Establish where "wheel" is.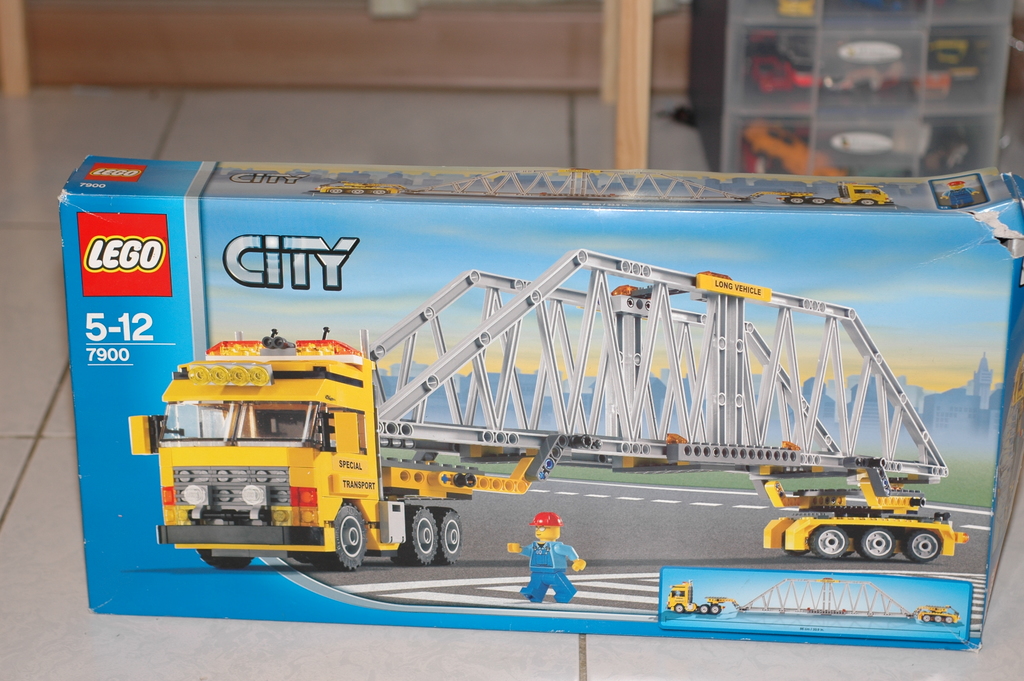
Established at detection(810, 523, 852, 561).
